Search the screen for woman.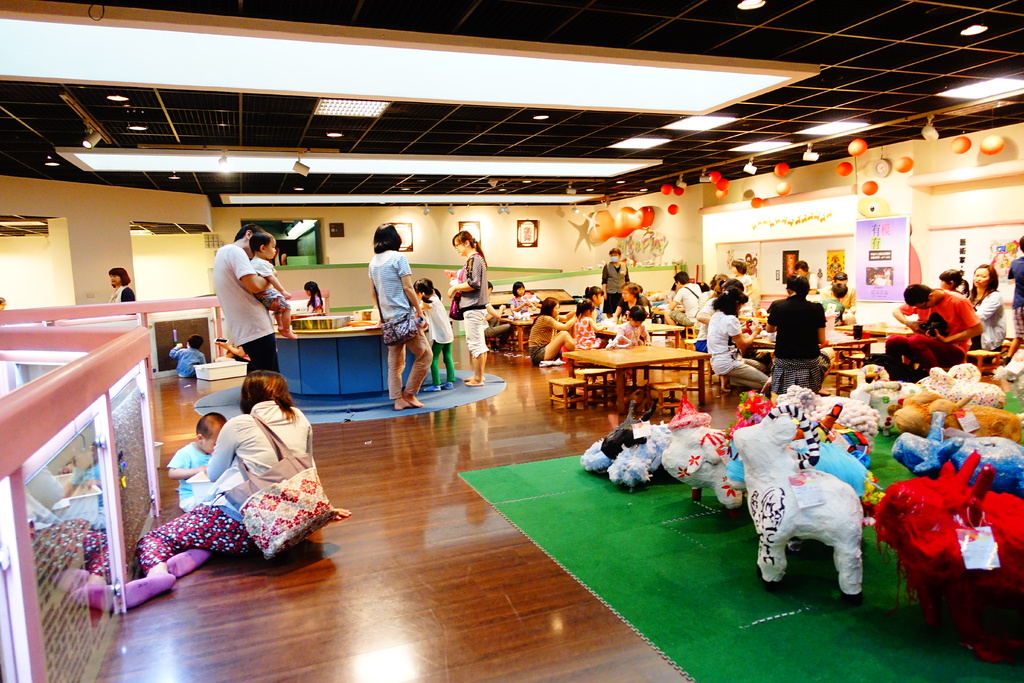
Found at crop(794, 260, 817, 295).
